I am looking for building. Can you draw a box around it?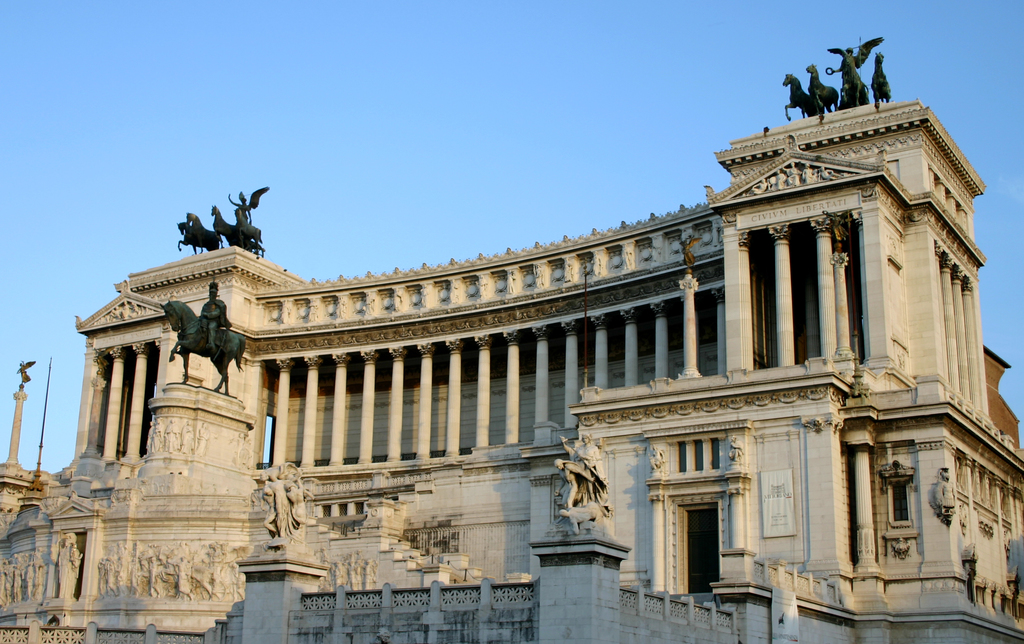
Sure, the bounding box is <region>0, 33, 1023, 643</region>.
